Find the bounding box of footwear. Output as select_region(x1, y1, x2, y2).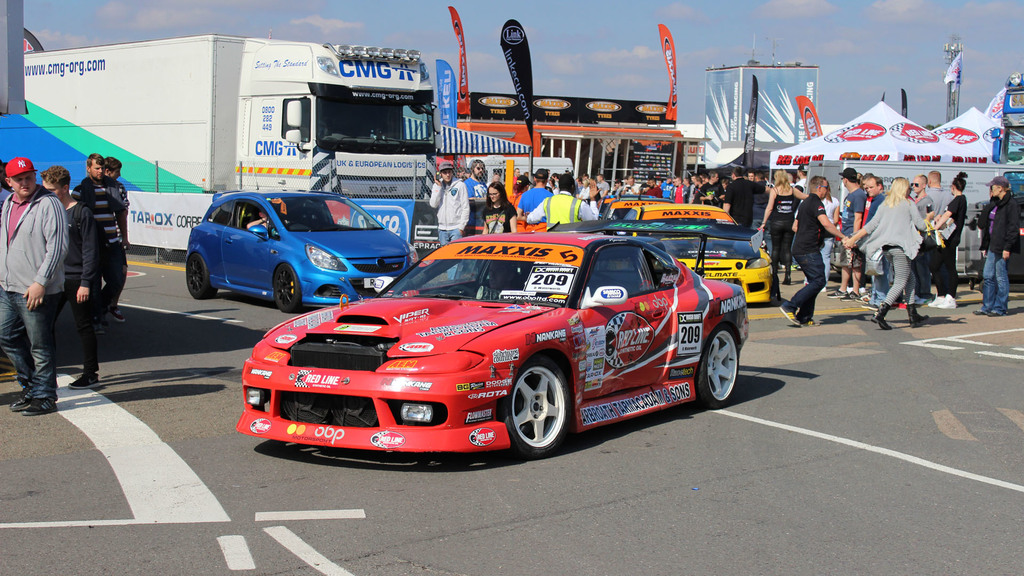
select_region(25, 401, 55, 411).
